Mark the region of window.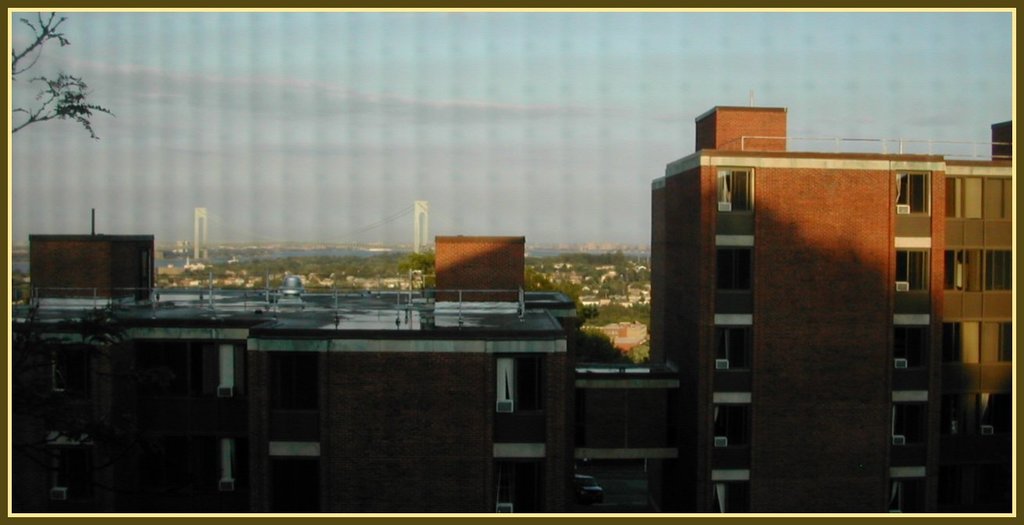
Region: {"x1": 713, "y1": 325, "x2": 753, "y2": 375}.
